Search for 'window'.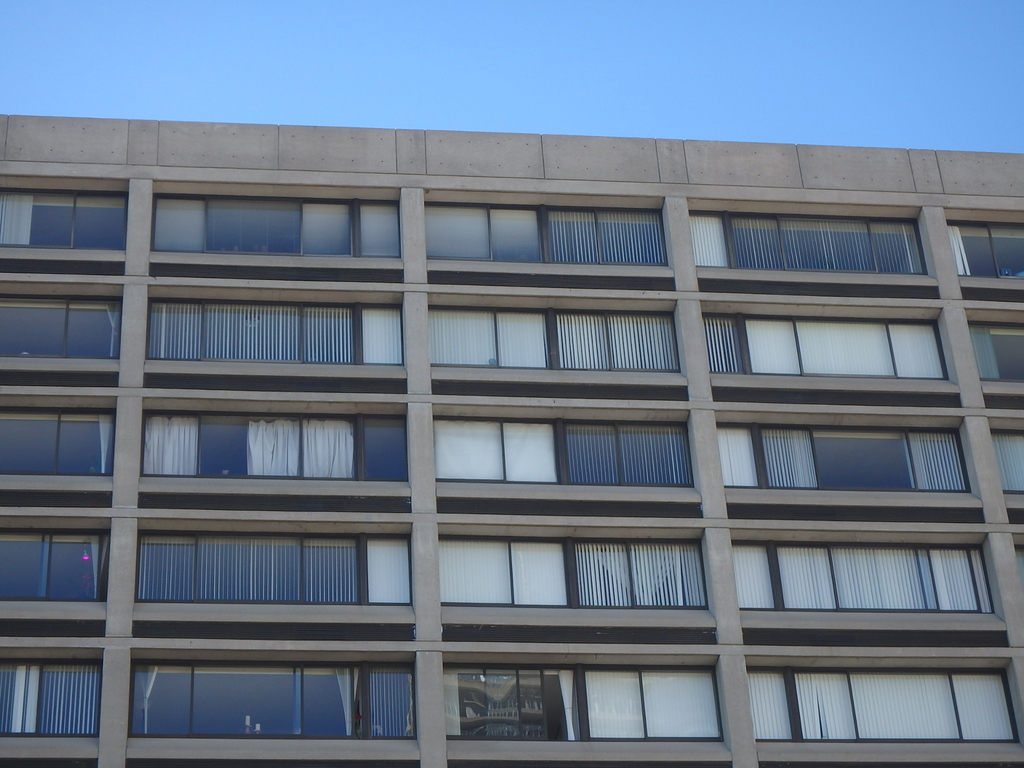
Found at <bbox>1, 655, 104, 735</bbox>.
